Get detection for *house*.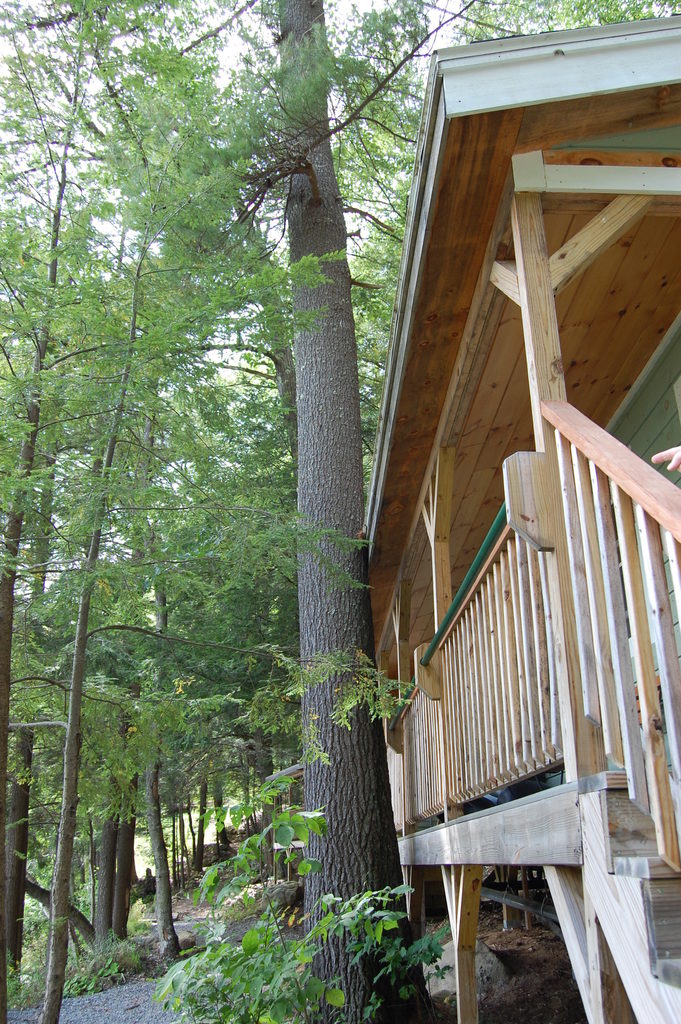
Detection: detection(357, 8, 680, 1023).
